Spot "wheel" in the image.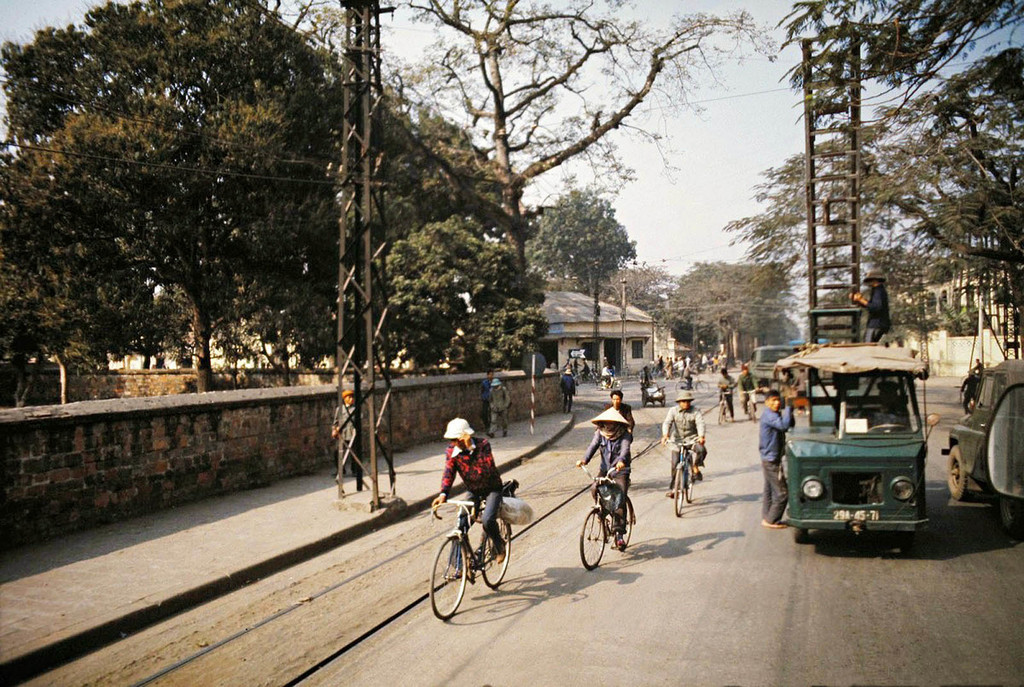
"wheel" found at BBox(744, 400, 755, 425).
